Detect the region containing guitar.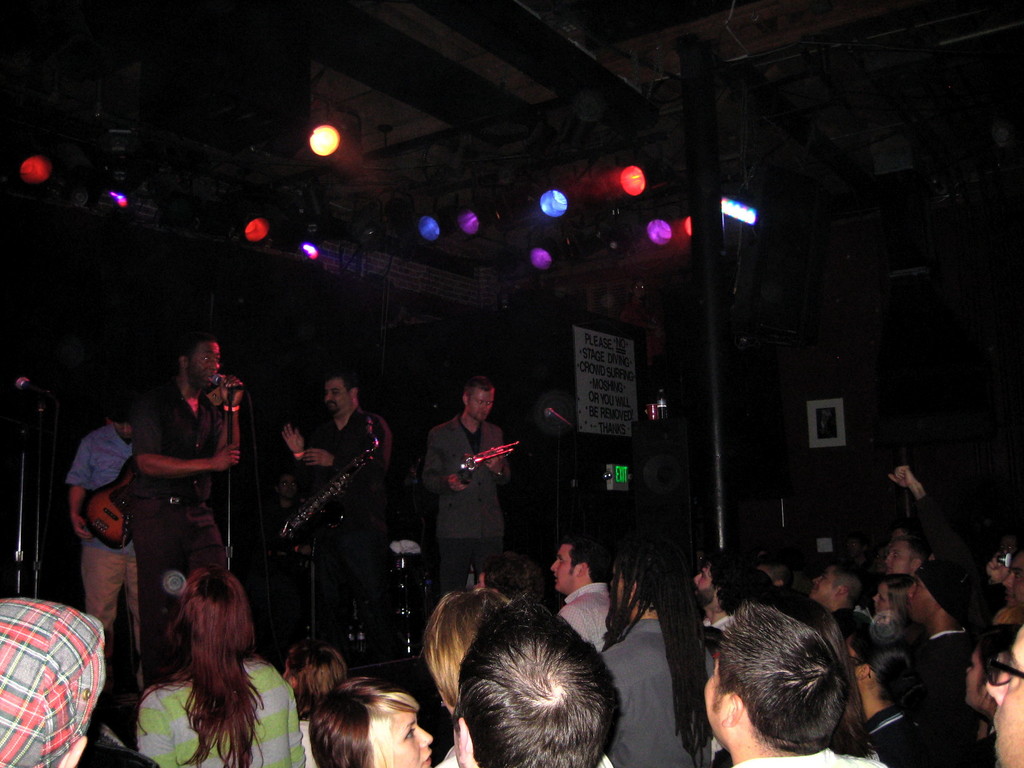
bbox(81, 435, 147, 557).
